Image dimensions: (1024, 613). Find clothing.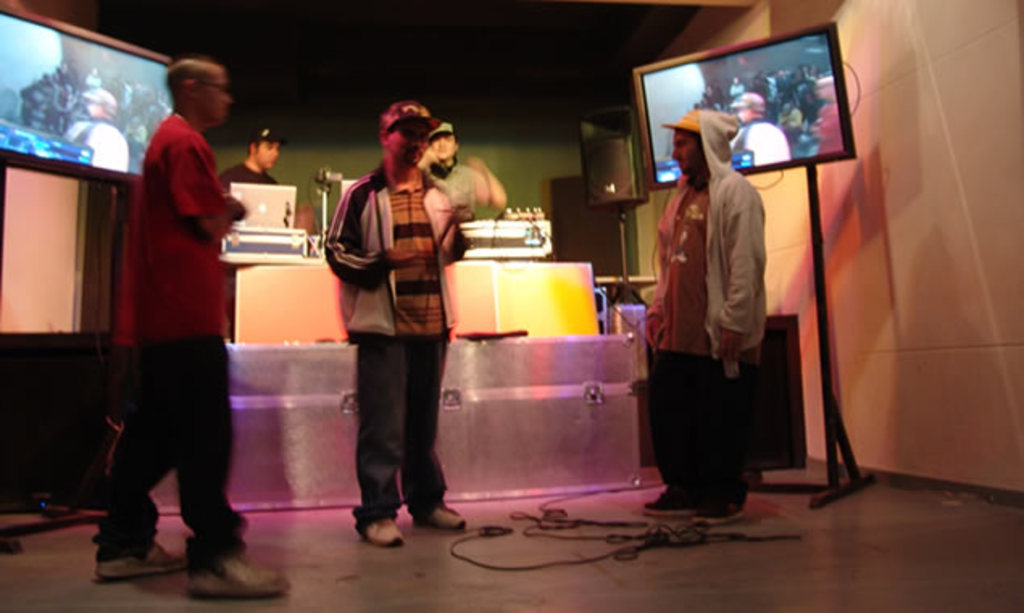
[x1=806, y1=102, x2=847, y2=152].
